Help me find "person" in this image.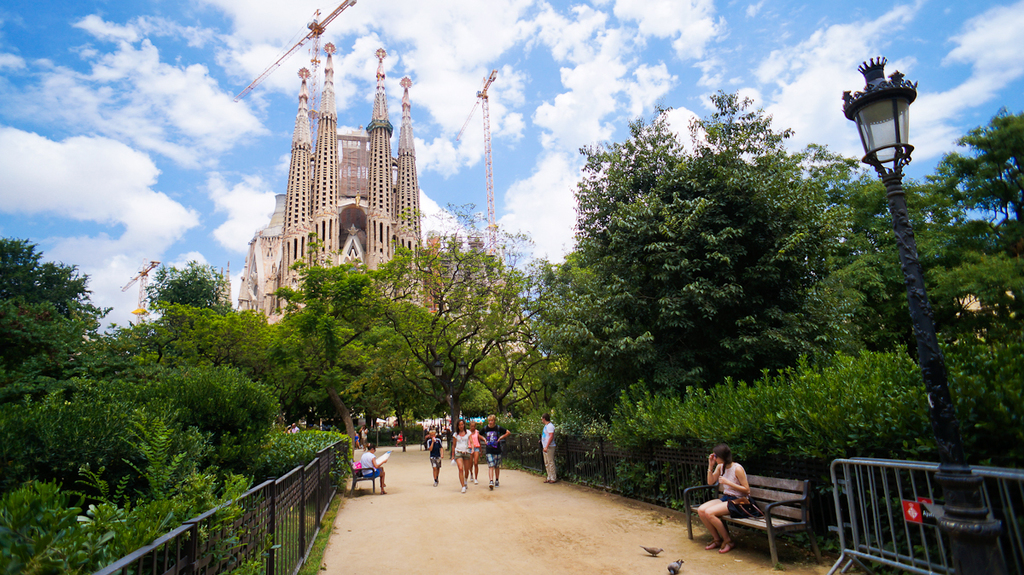
Found it: <region>443, 422, 451, 451</region>.
